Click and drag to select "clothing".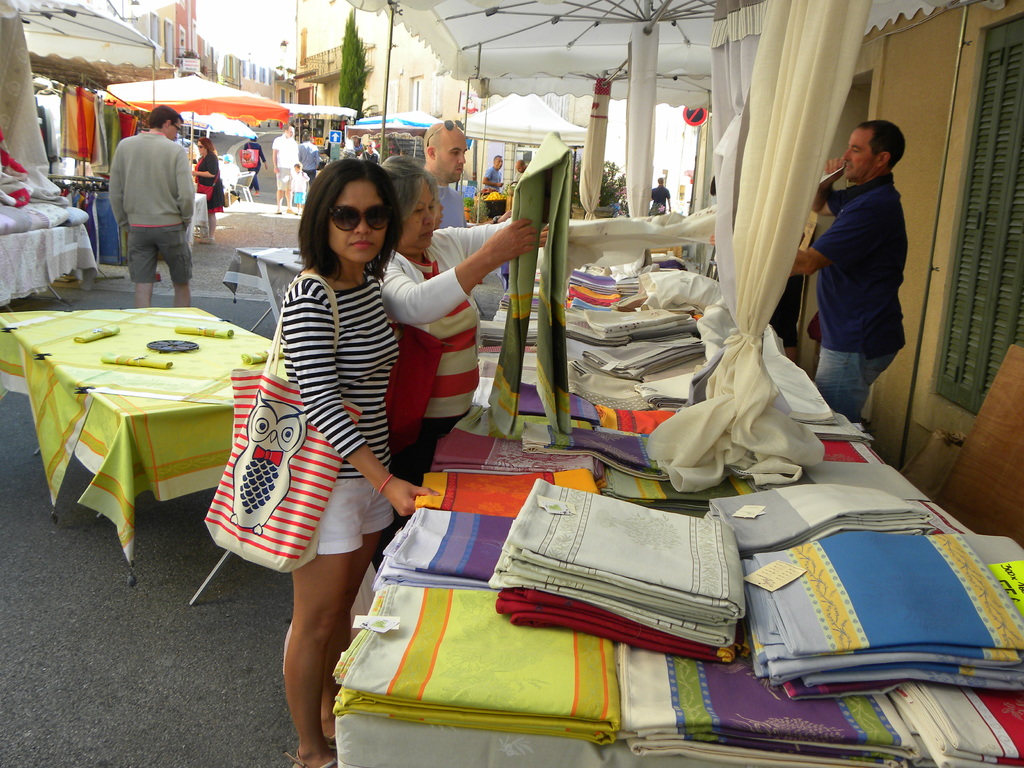
Selection: box(289, 166, 310, 205).
